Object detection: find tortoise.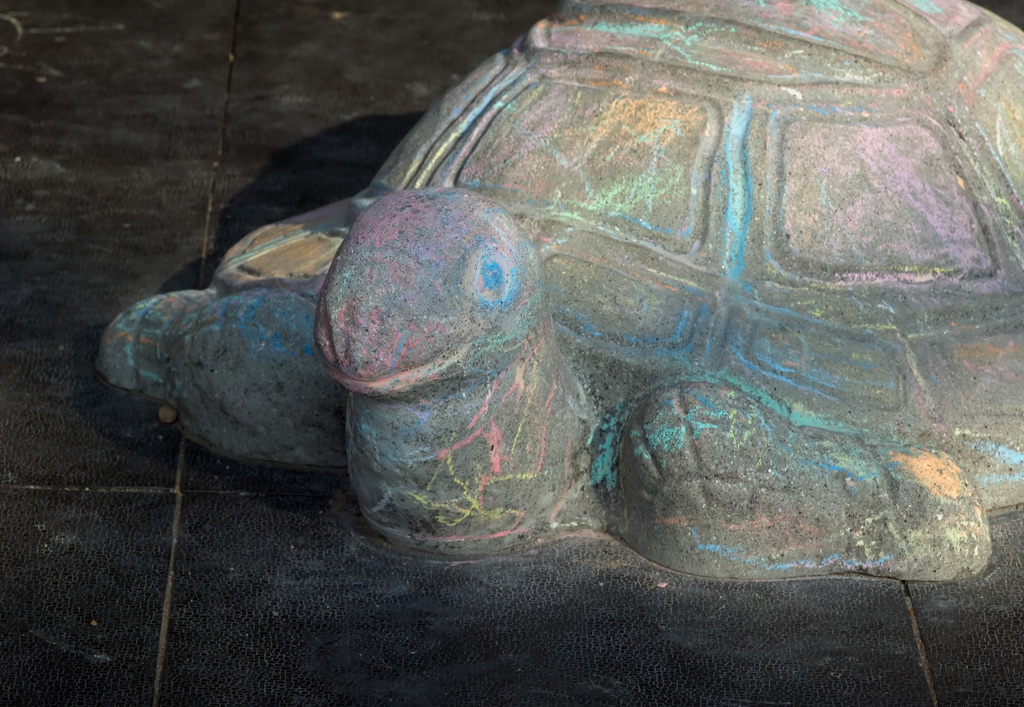
(left=96, top=0, right=1023, bottom=580).
